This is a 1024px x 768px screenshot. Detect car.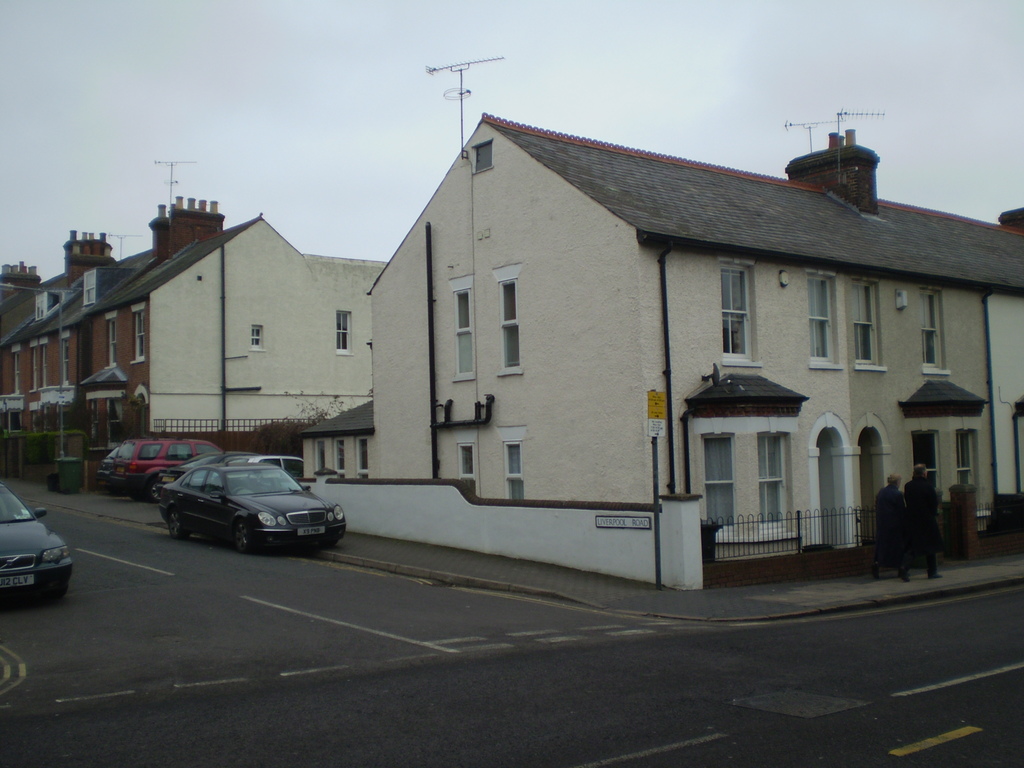
(x1=152, y1=450, x2=293, y2=500).
